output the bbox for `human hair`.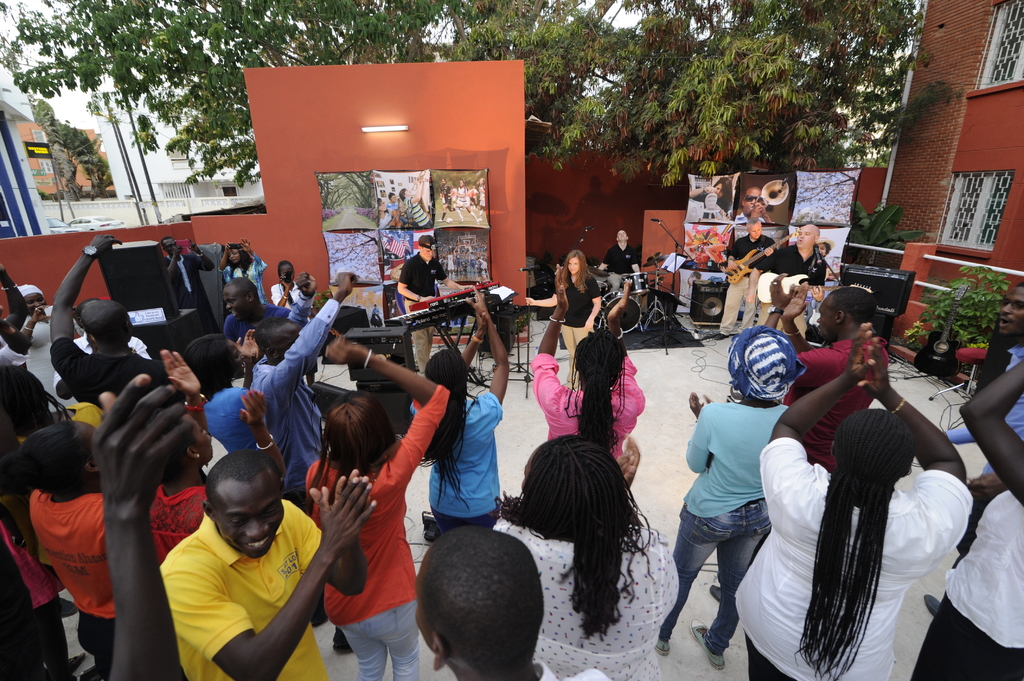
{"left": 792, "top": 403, "right": 918, "bottom": 676}.
